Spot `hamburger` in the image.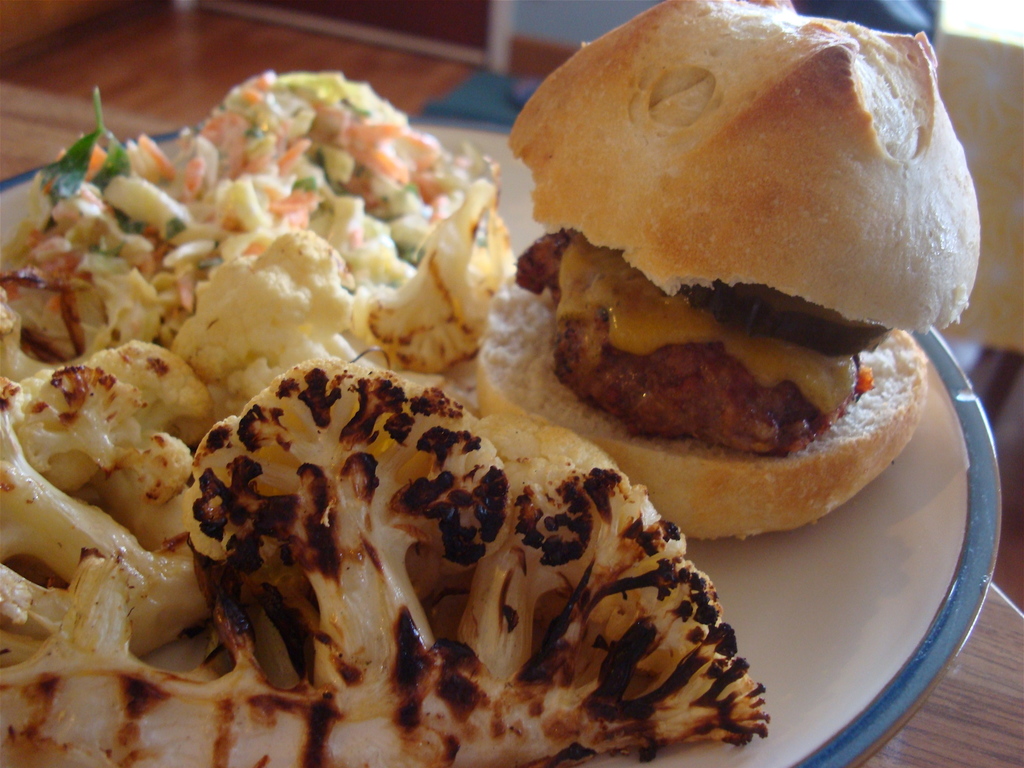
`hamburger` found at (x1=474, y1=0, x2=982, y2=542).
